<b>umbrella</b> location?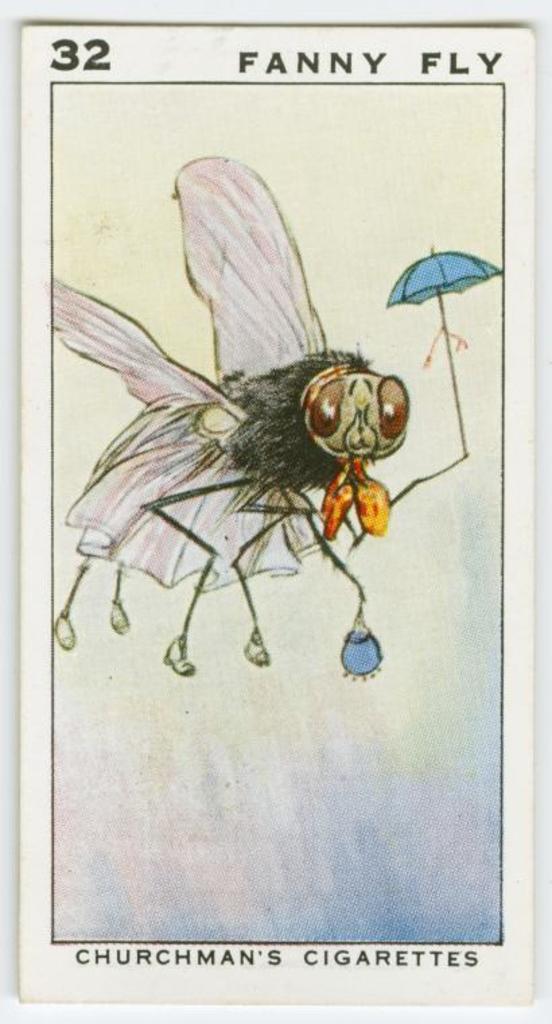
l=376, t=236, r=510, b=319
